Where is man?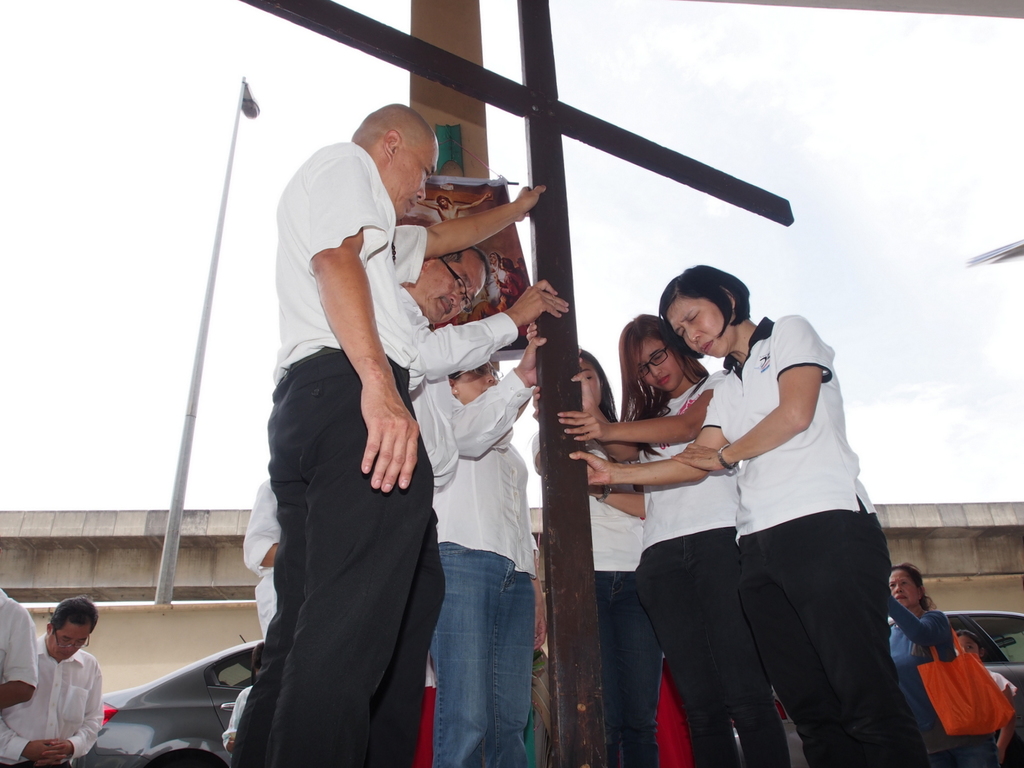
0 584 38 715.
